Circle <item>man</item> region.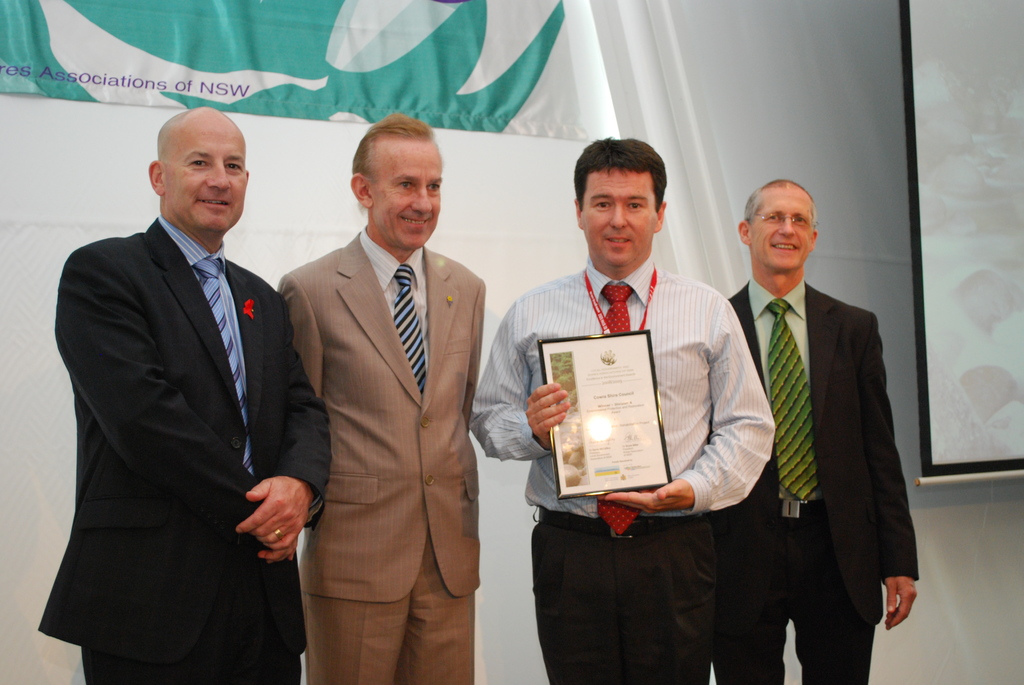
Region: l=38, t=117, r=332, b=684.
